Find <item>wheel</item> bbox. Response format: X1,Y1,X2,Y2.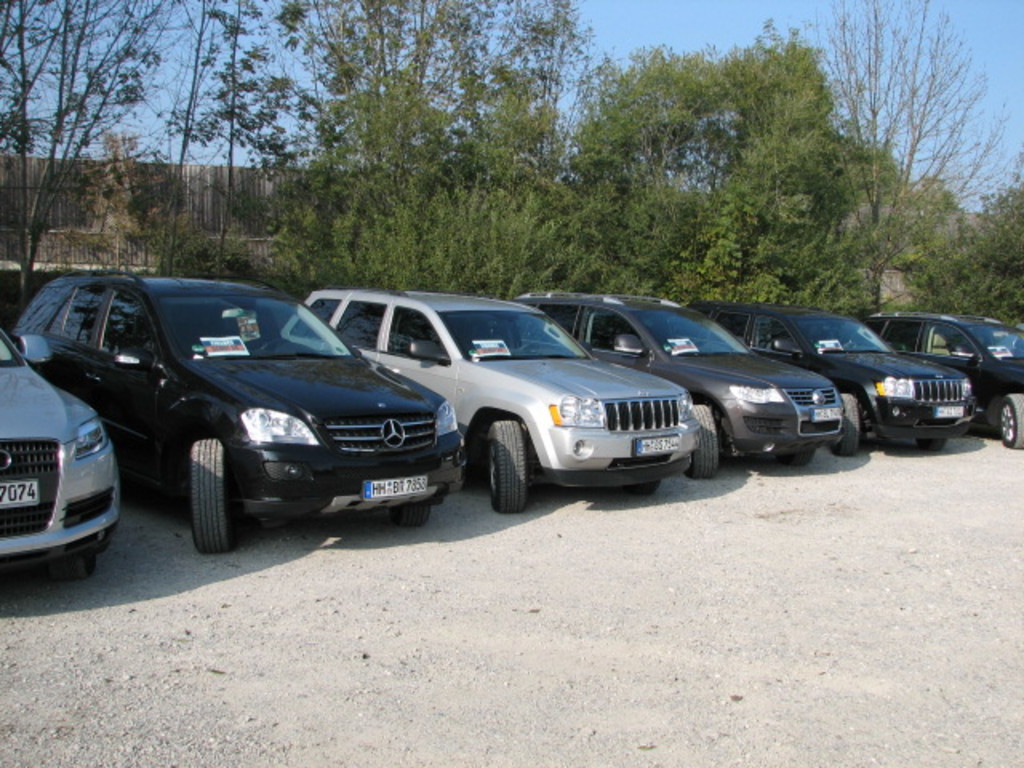
918,437,950,450.
